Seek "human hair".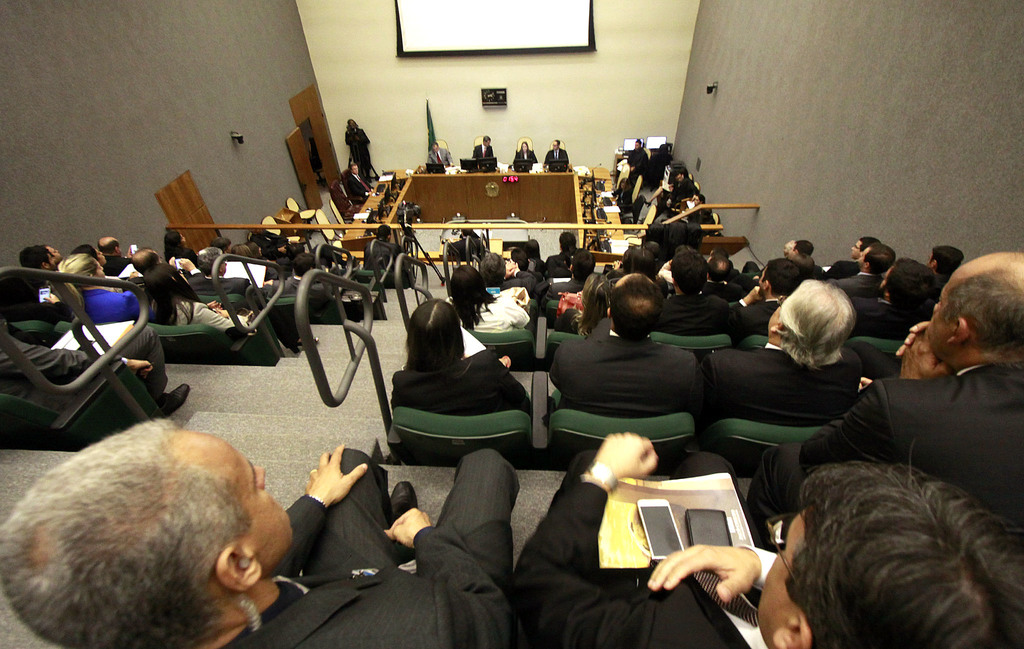
rect(630, 247, 655, 279).
